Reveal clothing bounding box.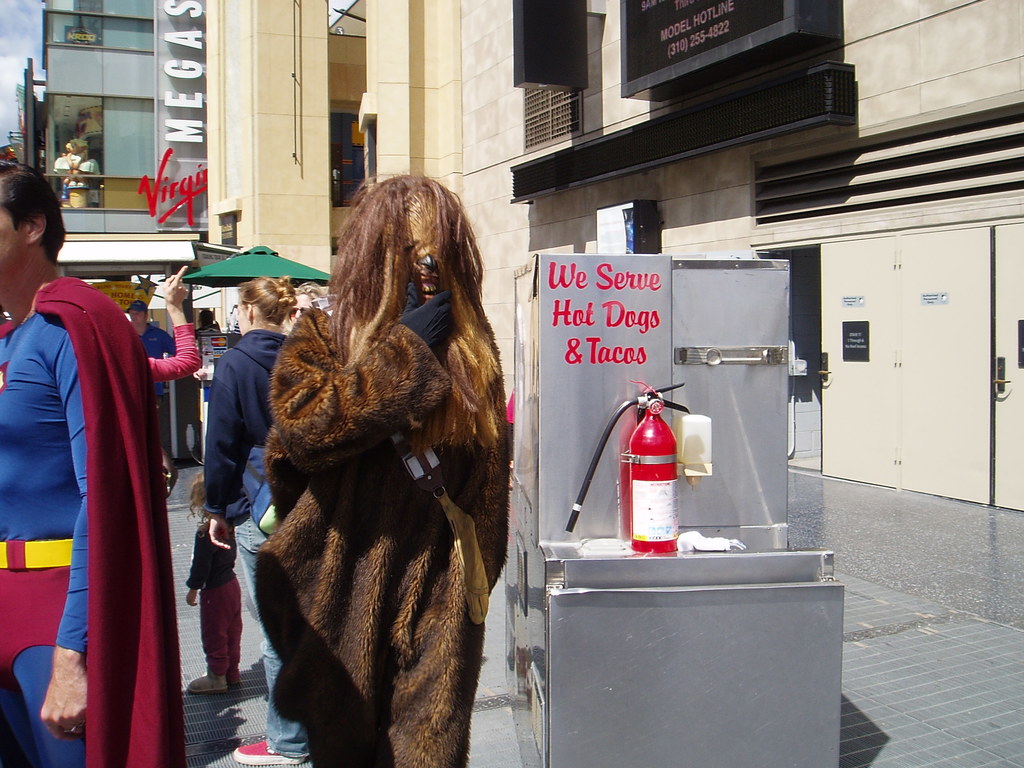
Revealed: select_region(184, 522, 243, 676).
